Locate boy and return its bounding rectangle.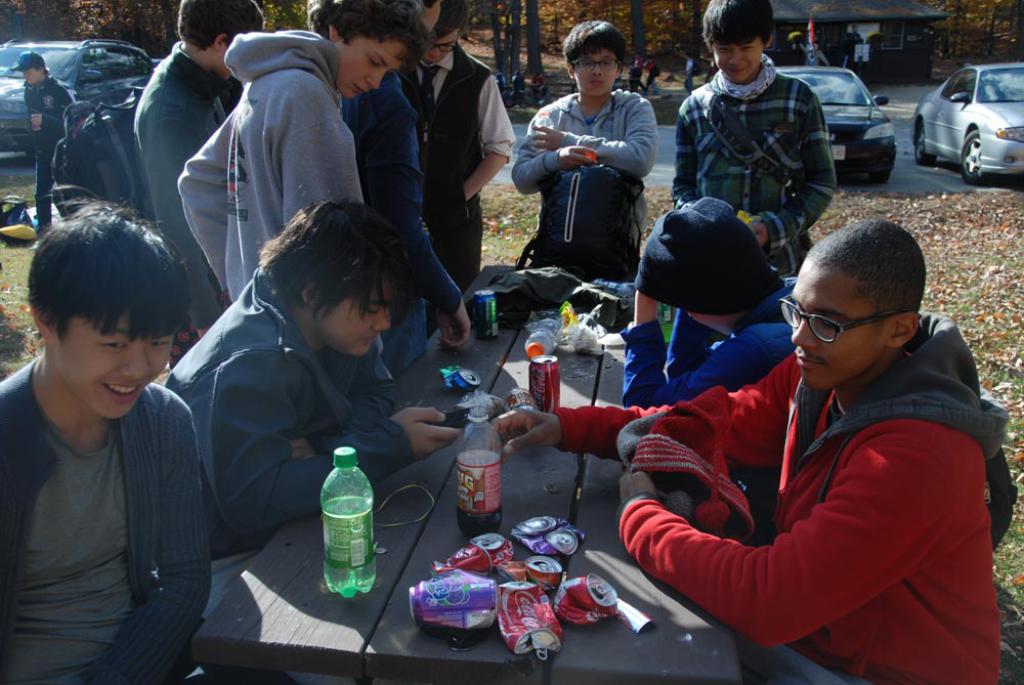
{"x1": 164, "y1": 185, "x2": 466, "y2": 618}.
